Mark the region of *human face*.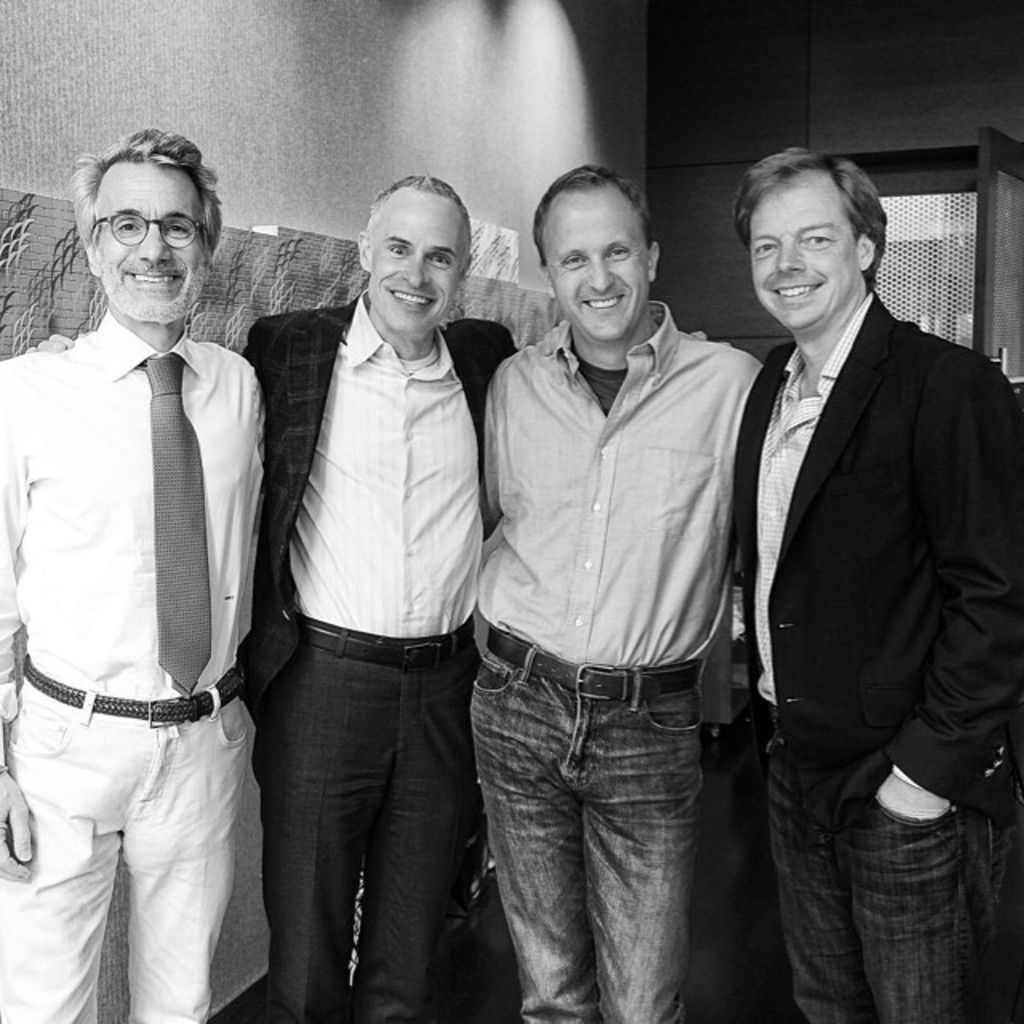
Region: 541/182/656/341.
